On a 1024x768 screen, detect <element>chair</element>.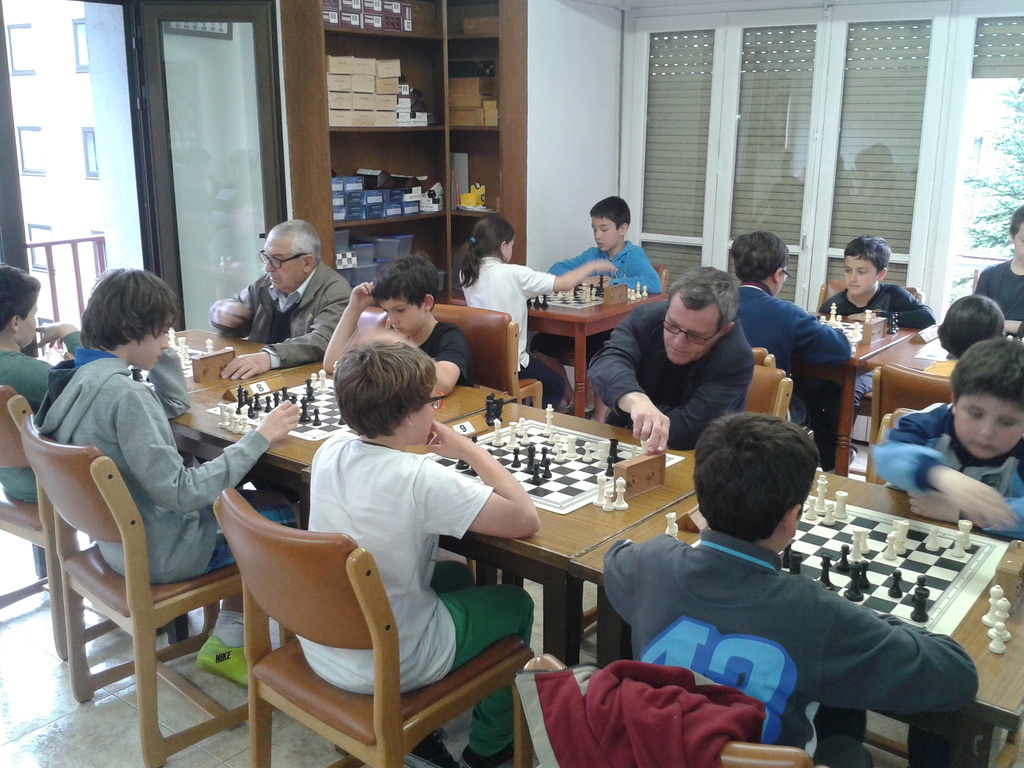
select_region(534, 262, 670, 415).
